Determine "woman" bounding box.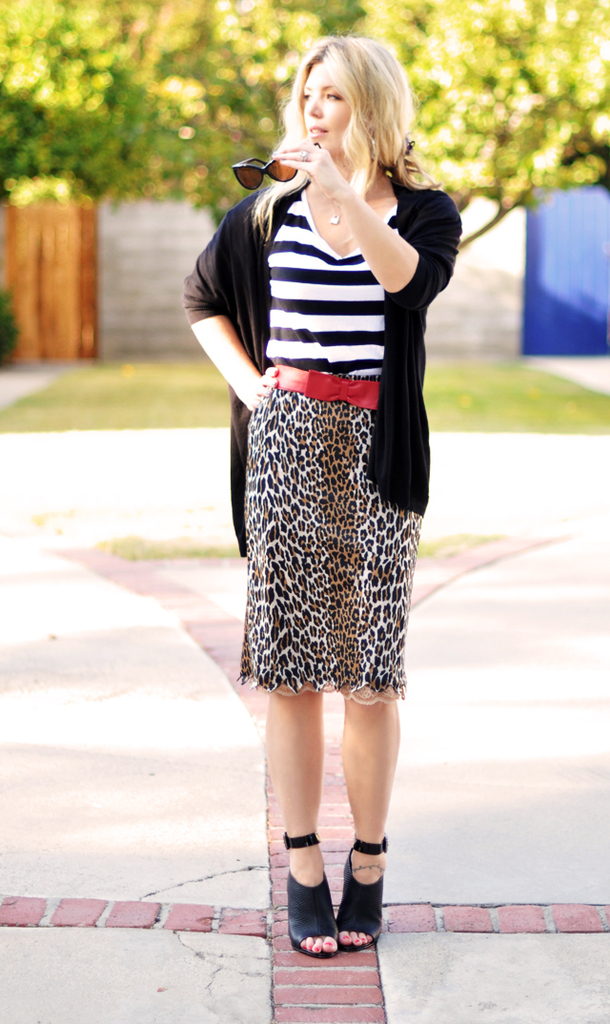
Determined: 198, 13, 459, 923.
